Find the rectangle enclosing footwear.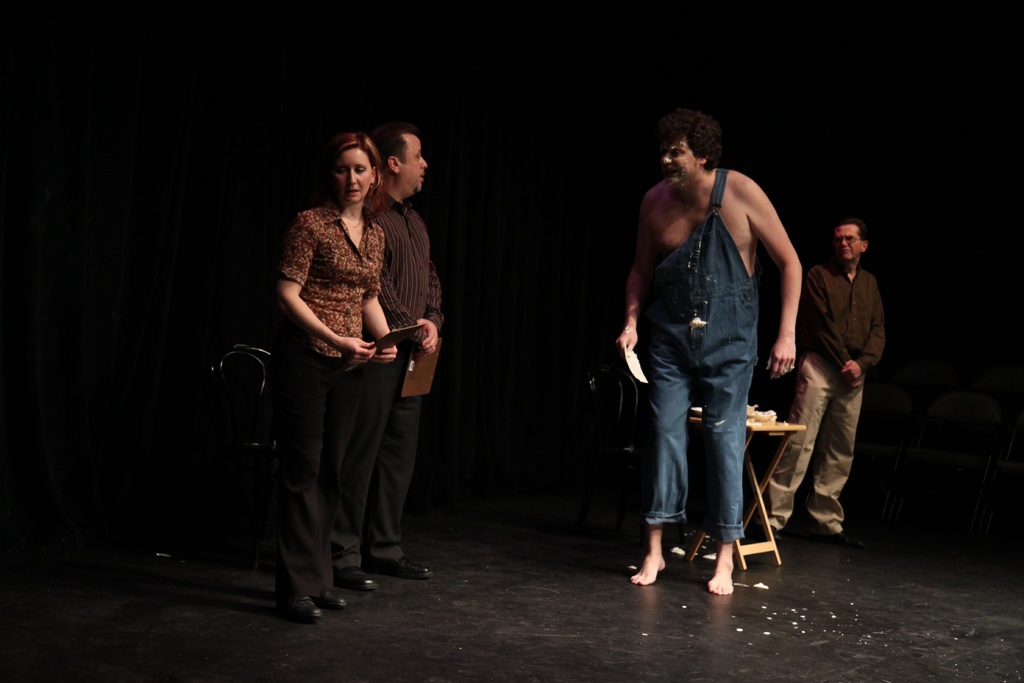
<region>317, 588, 349, 610</region>.
